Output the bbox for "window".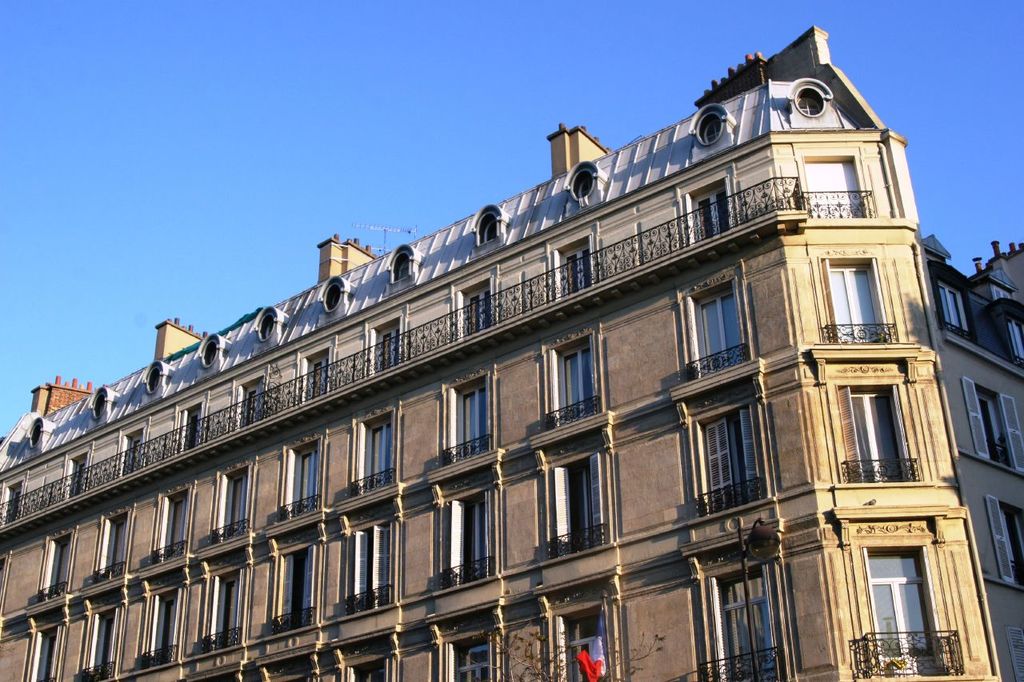
147 487 196 572.
